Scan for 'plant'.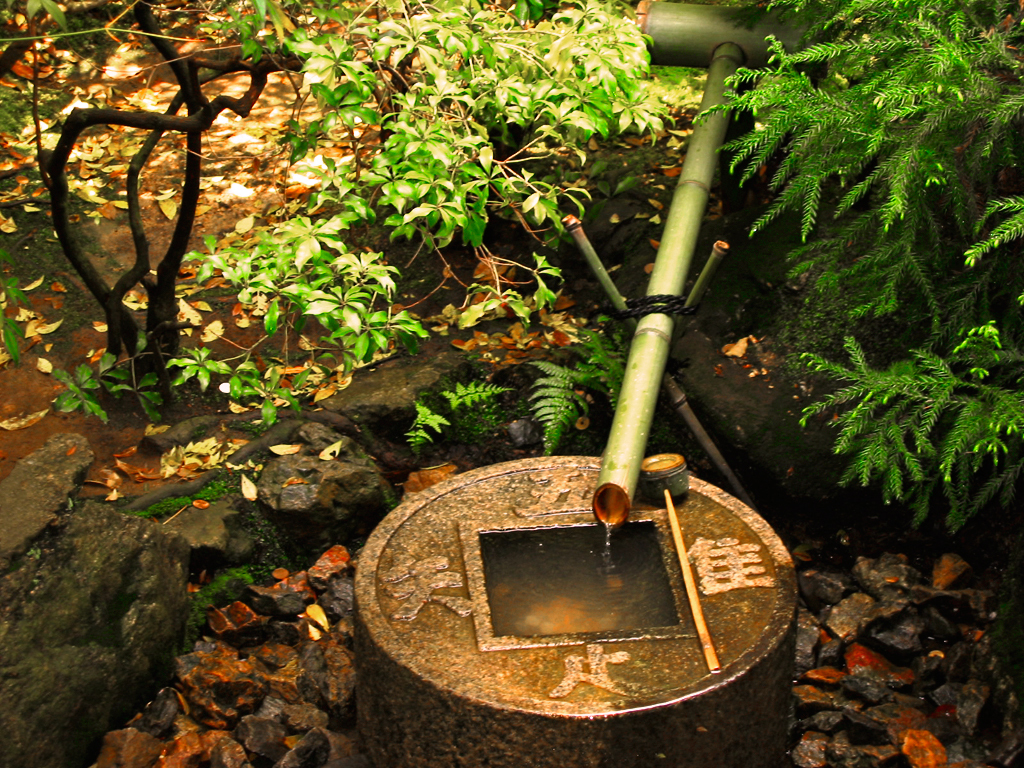
Scan result: region(746, 45, 1018, 576).
